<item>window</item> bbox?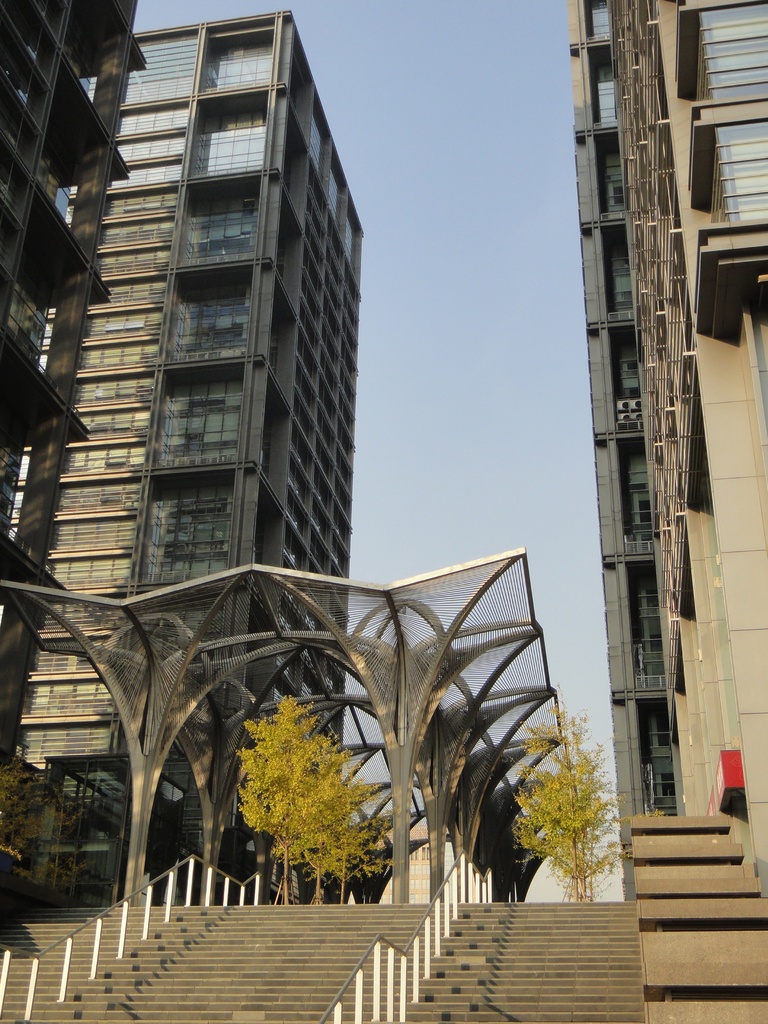
box=[184, 188, 255, 259]
